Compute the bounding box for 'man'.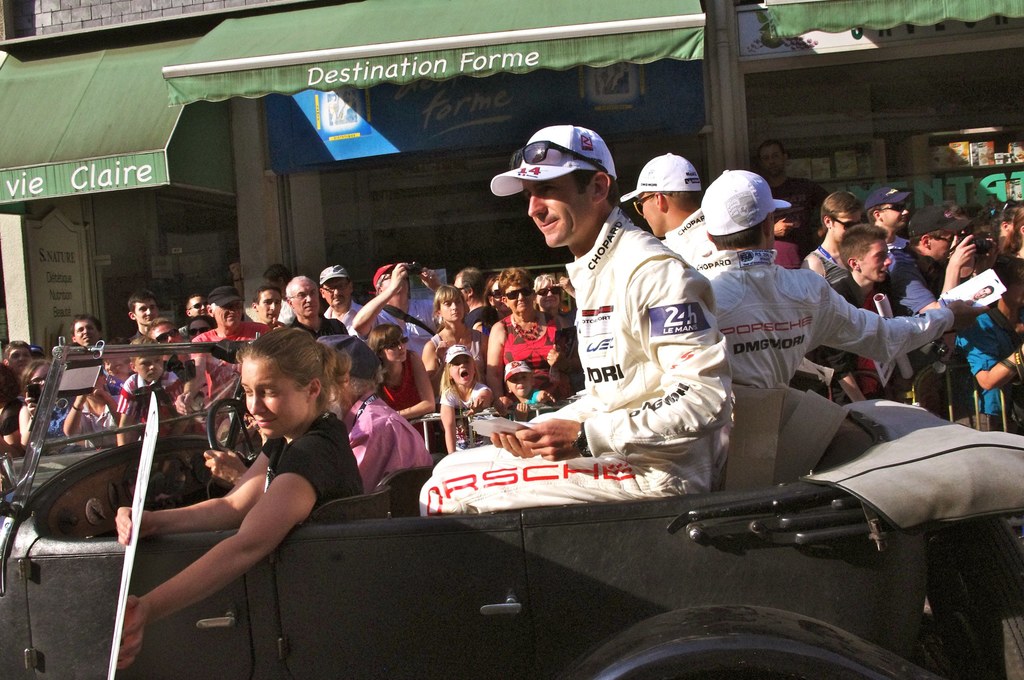
detection(62, 312, 113, 376).
